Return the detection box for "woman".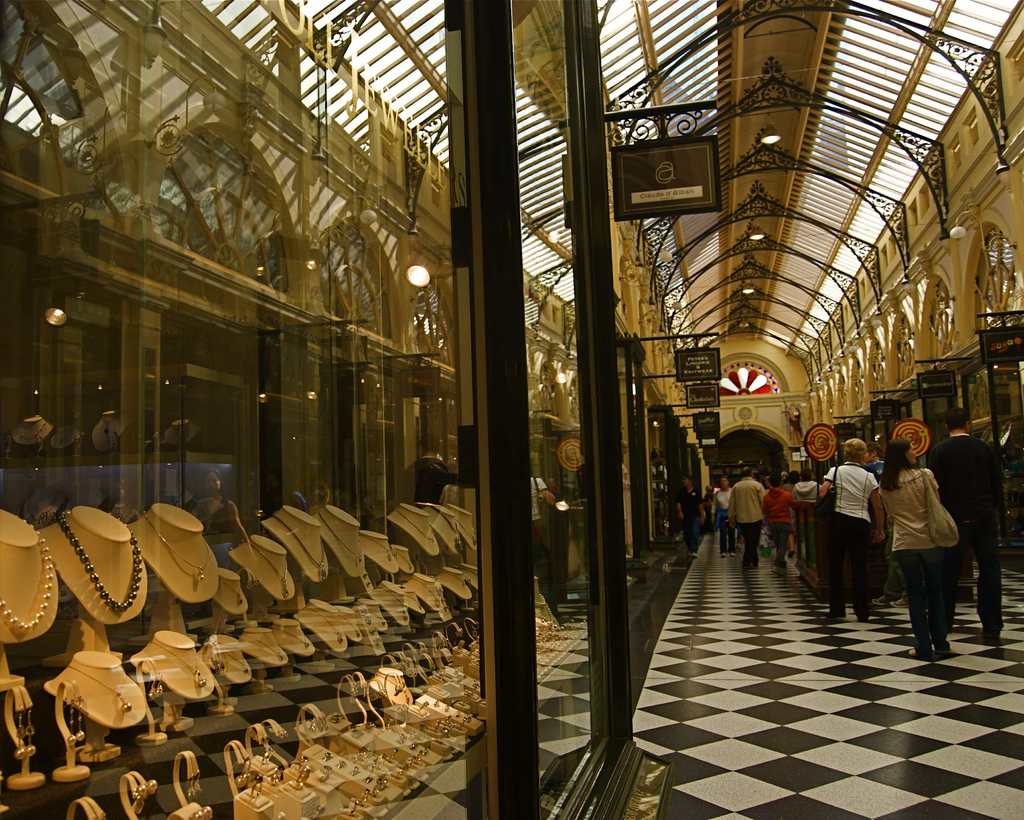
[881,439,950,655].
